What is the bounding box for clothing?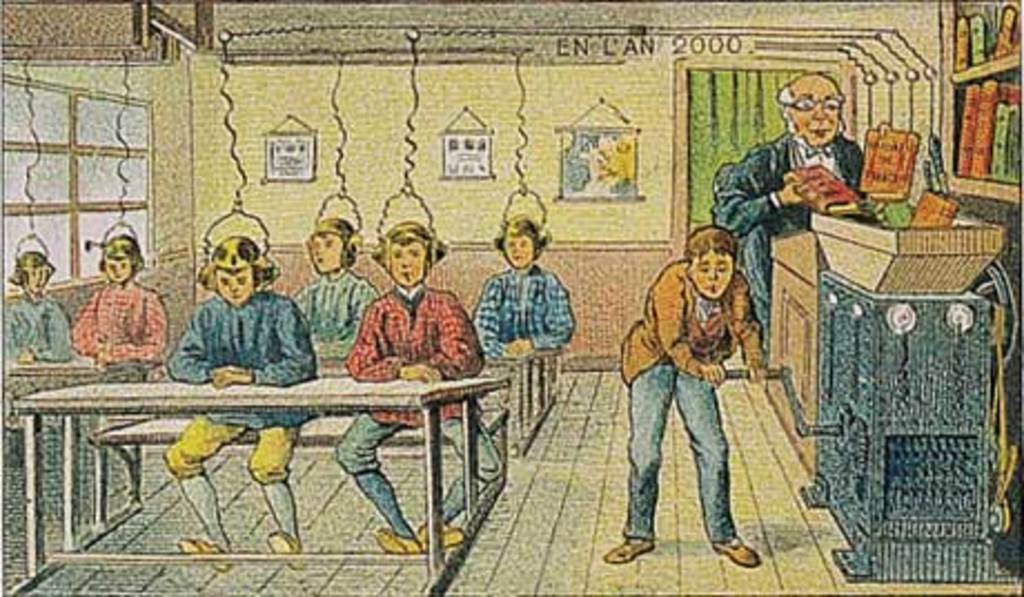
{"left": 336, "top": 278, "right": 508, "bottom": 503}.
